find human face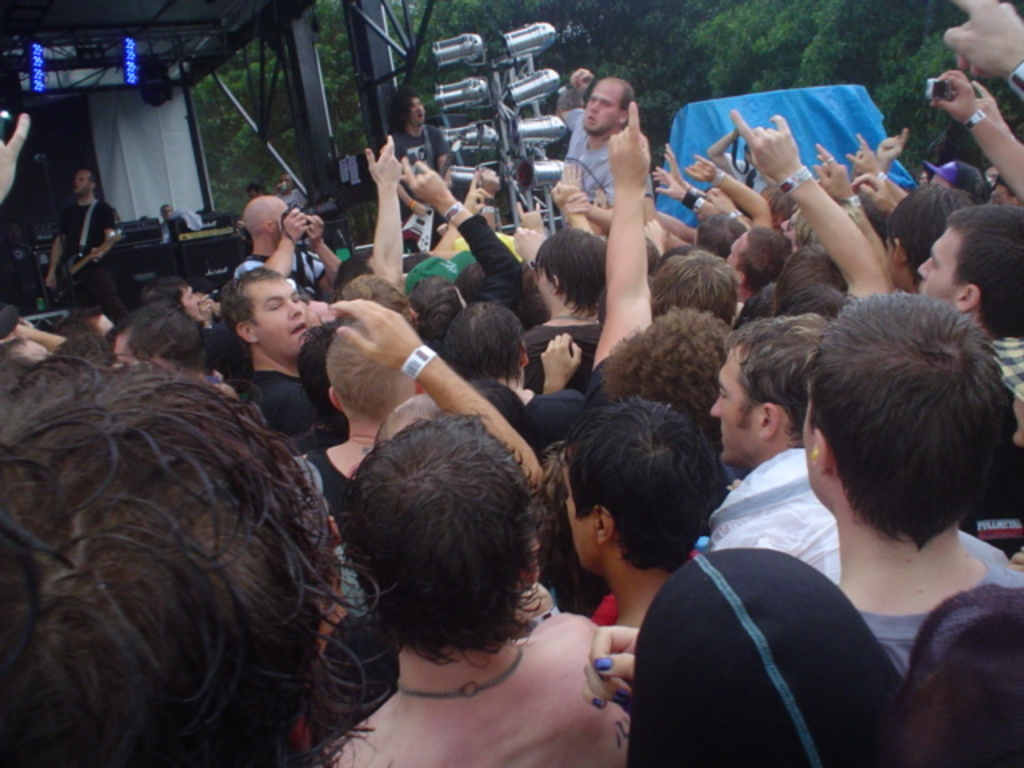
detection(179, 282, 206, 325)
